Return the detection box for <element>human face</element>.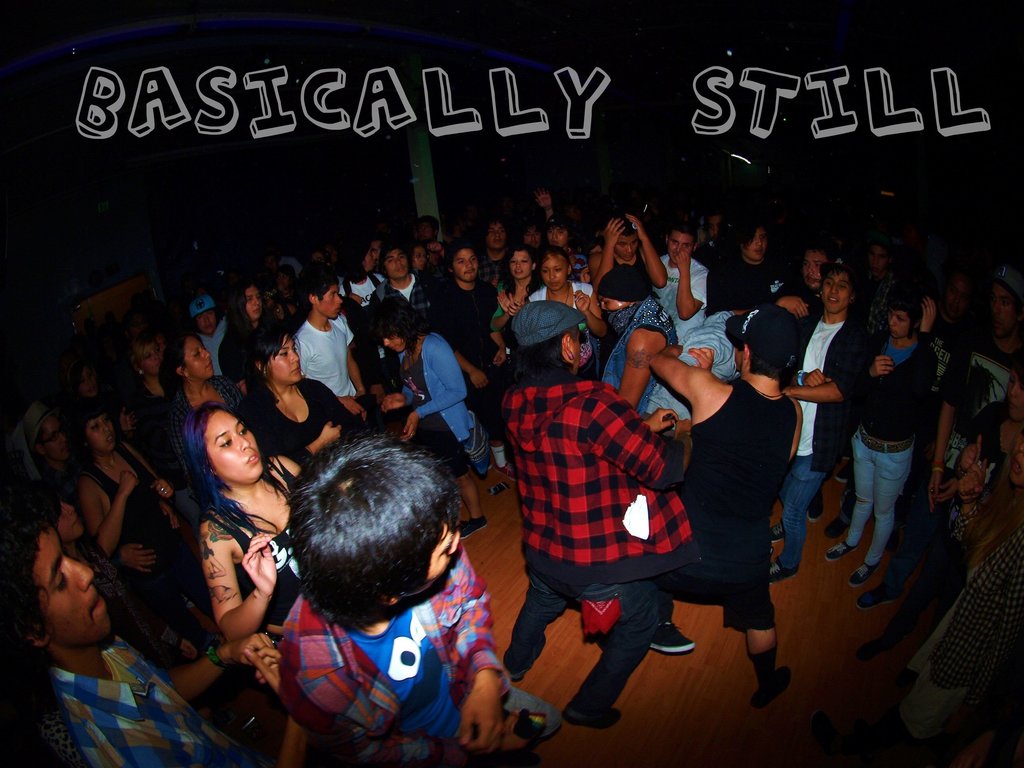
Rect(33, 526, 113, 645).
